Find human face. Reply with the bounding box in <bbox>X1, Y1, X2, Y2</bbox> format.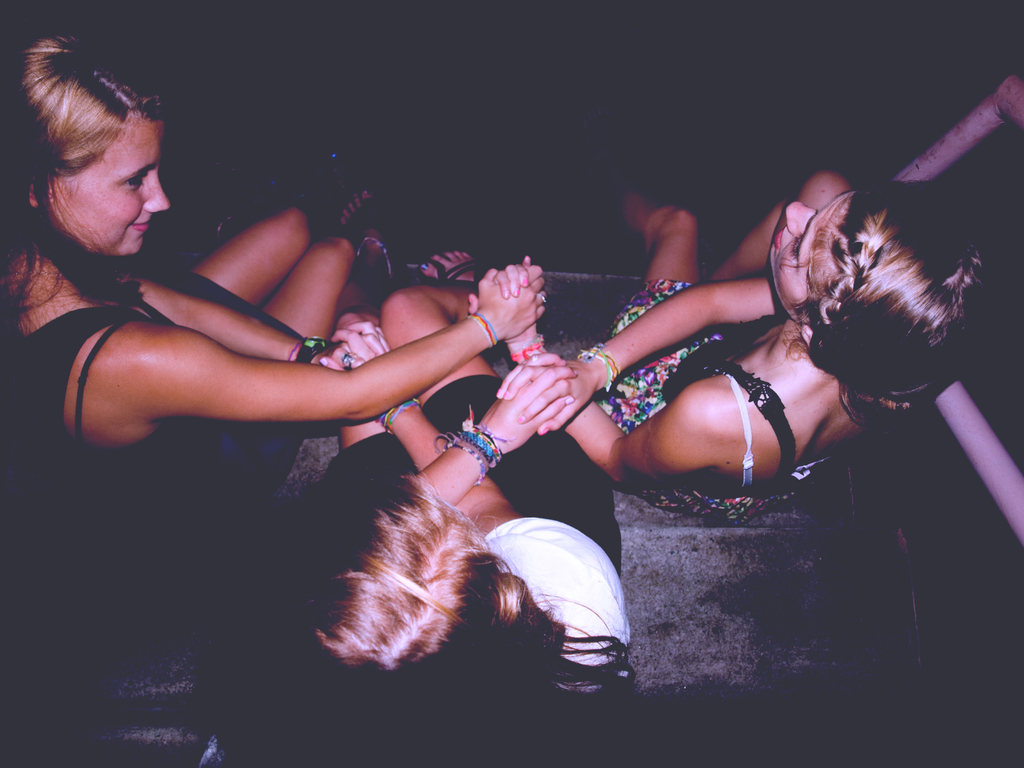
<bbox>751, 187, 853, 316</bbox>.
